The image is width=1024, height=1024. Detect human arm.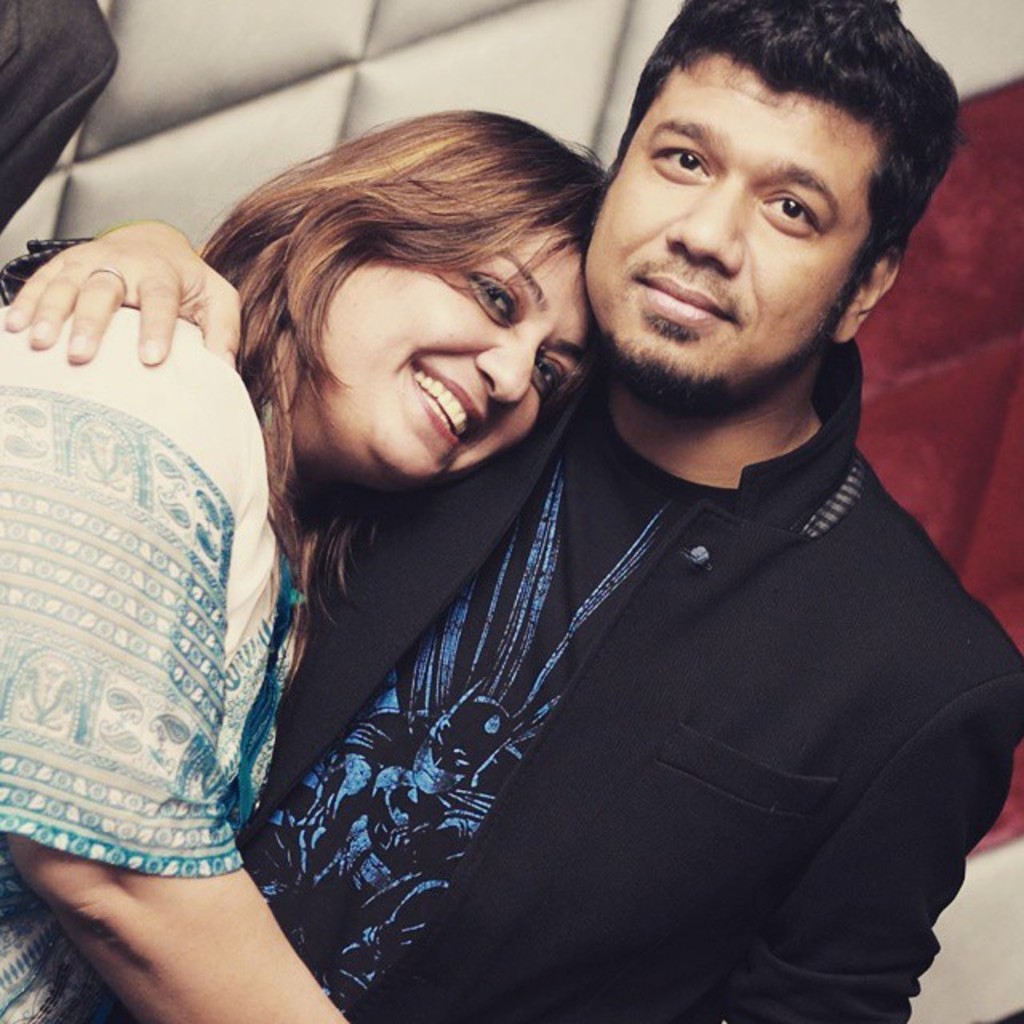
Detection: 0,334,350,1022.
